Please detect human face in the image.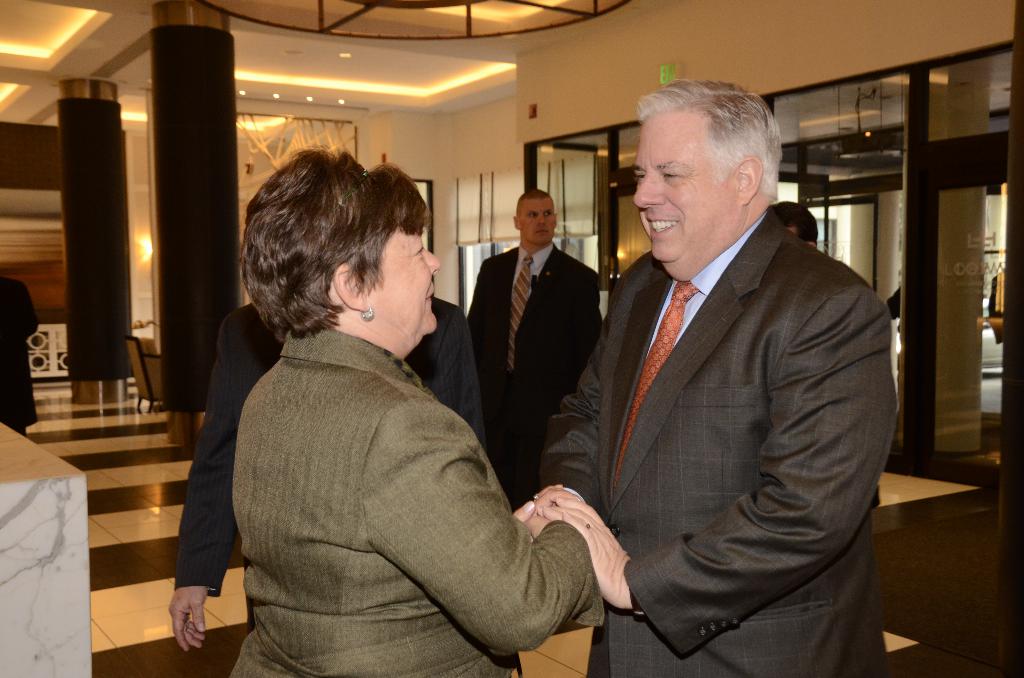
pyautogui.locateOnScreen(518, 198, 558, 243).
